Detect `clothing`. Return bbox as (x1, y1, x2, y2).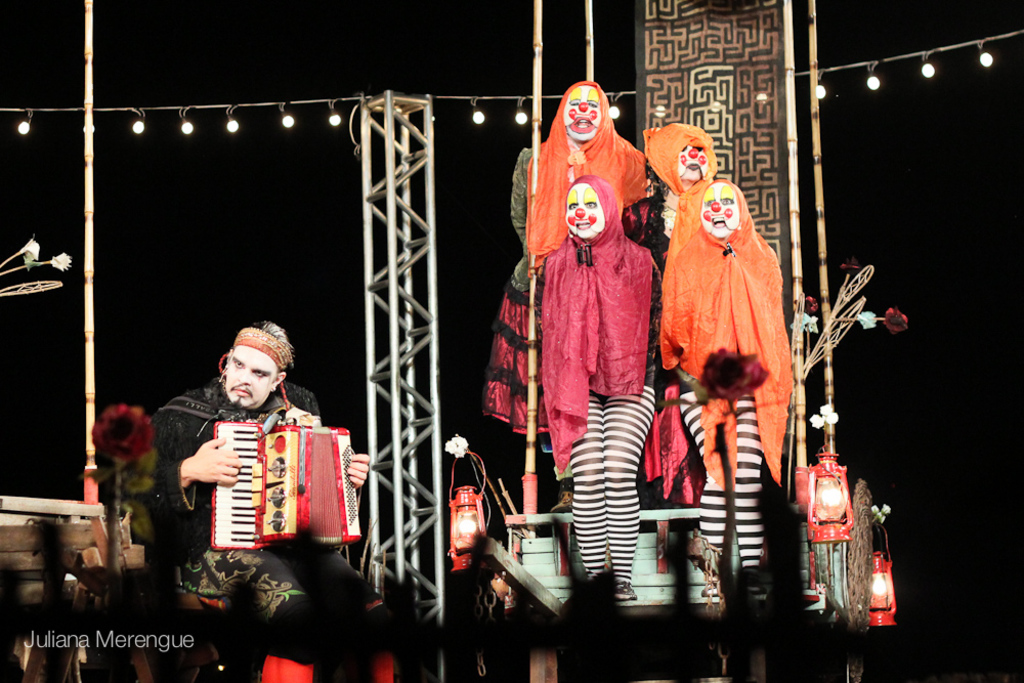
(660, 178, 797, 562).
